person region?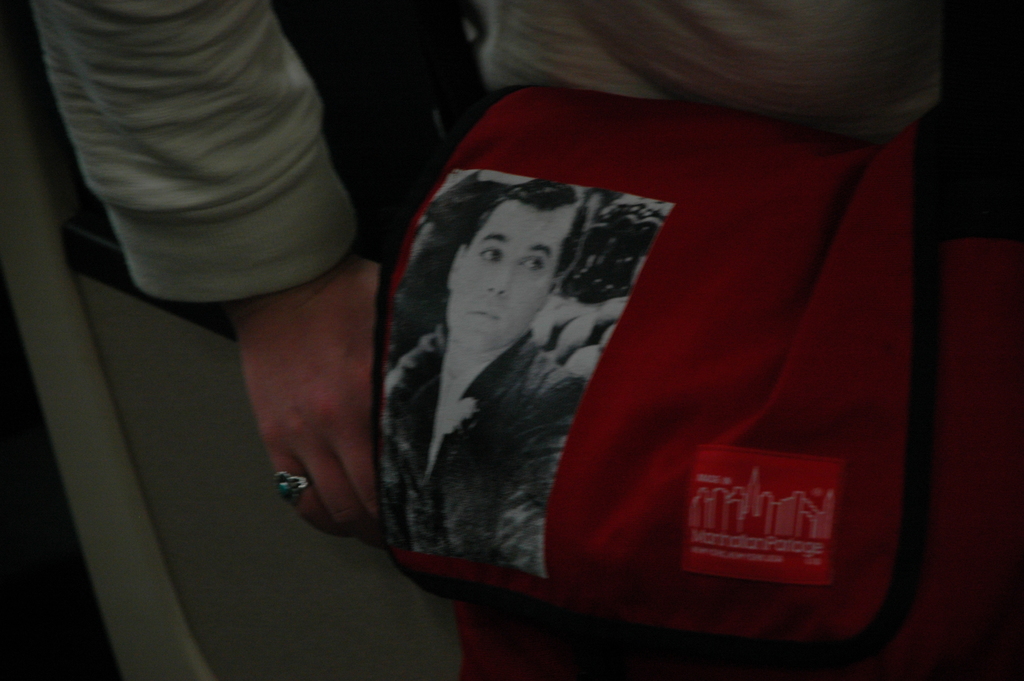
{"x1": 380, "y1": 180, "x2": 587, "y2": 578}
